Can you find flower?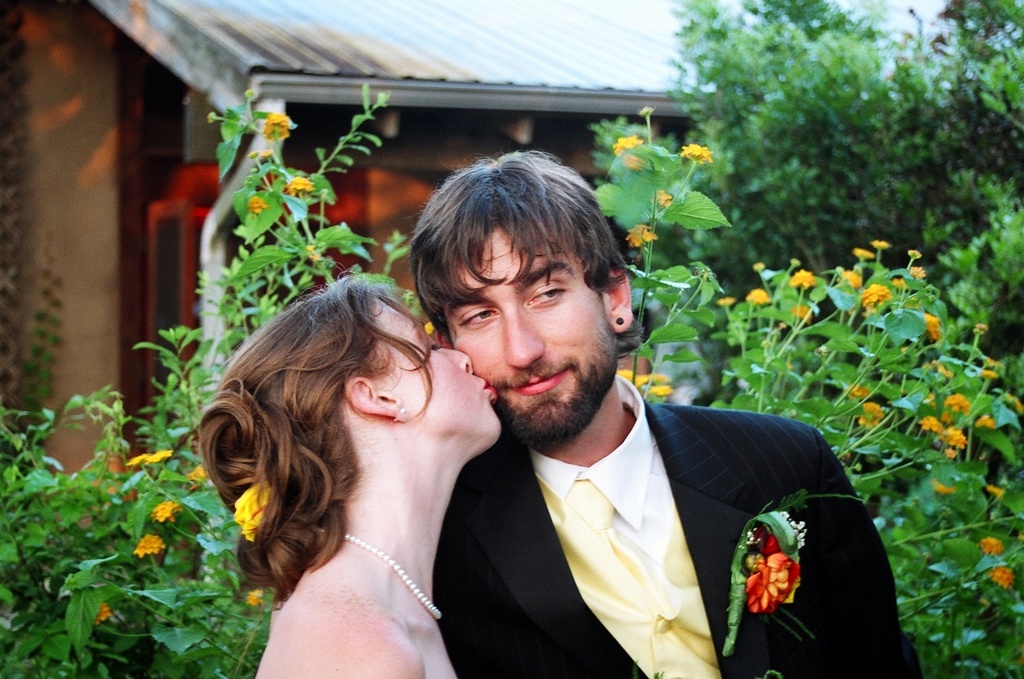
Yes, bounding box: bbox(682, 142, 714, 166).
